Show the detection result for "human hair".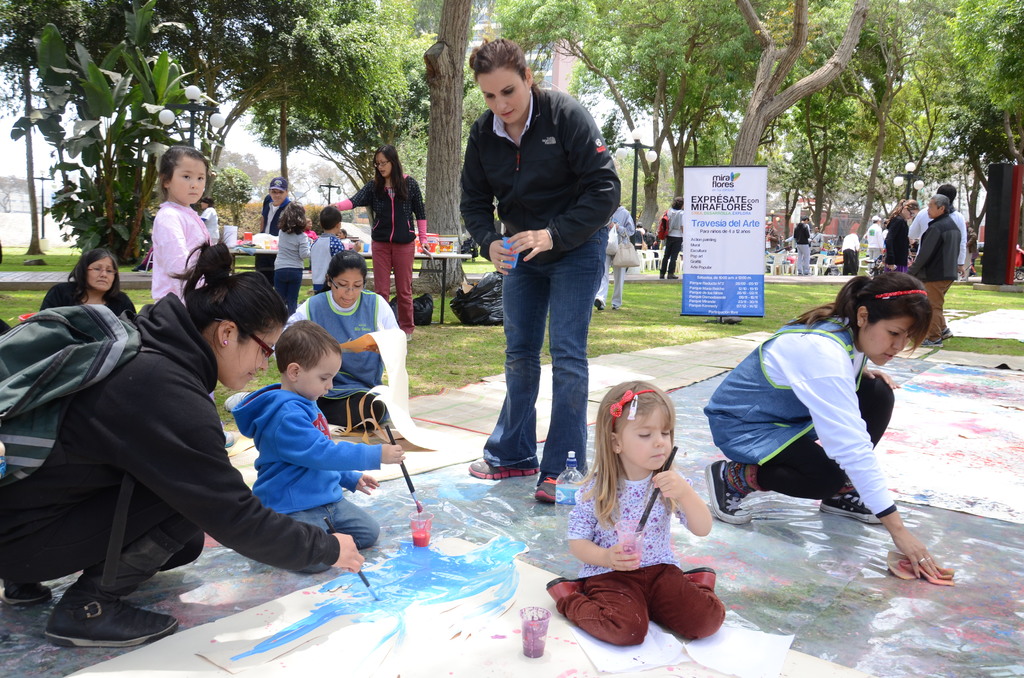
rect(588, 373, 681, 519).
